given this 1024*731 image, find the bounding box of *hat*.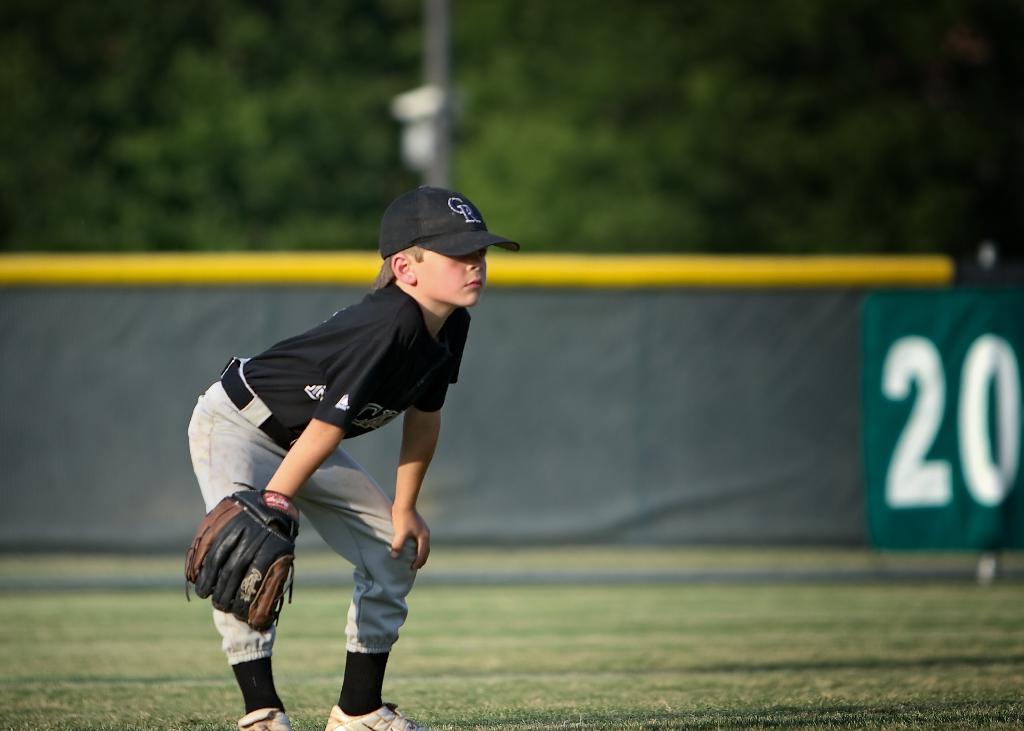
(left=383, top=184, right=521, bottom=259).
